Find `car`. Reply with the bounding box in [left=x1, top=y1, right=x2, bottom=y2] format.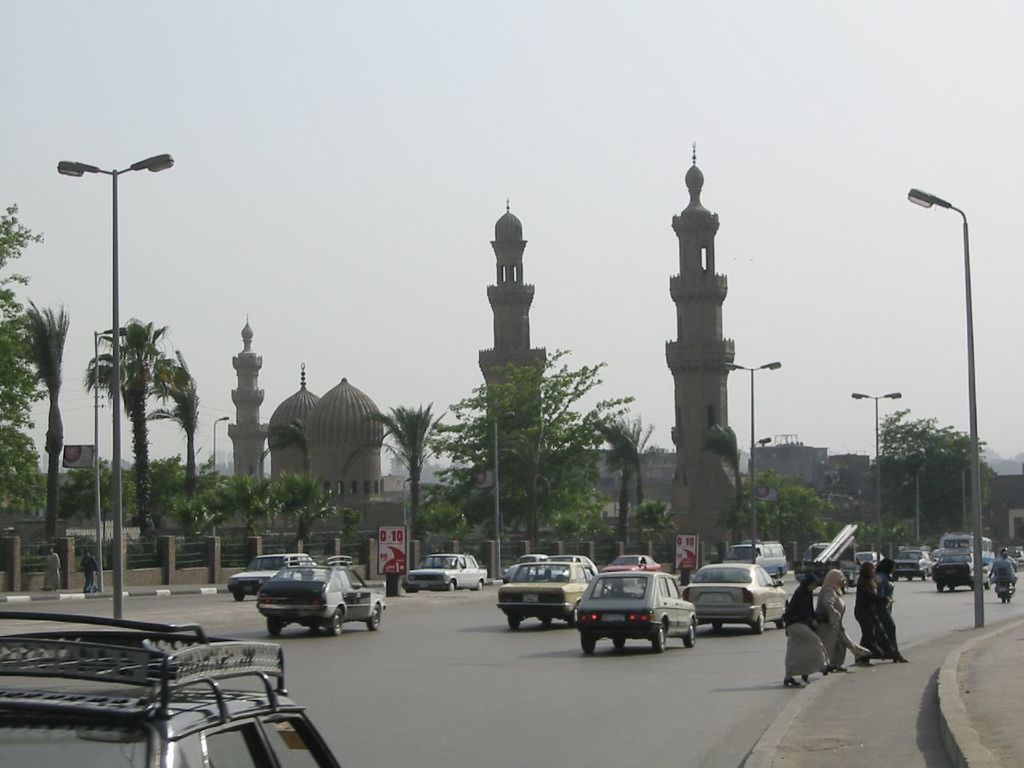
[left=693, top=566, right=787, bottom=640].
